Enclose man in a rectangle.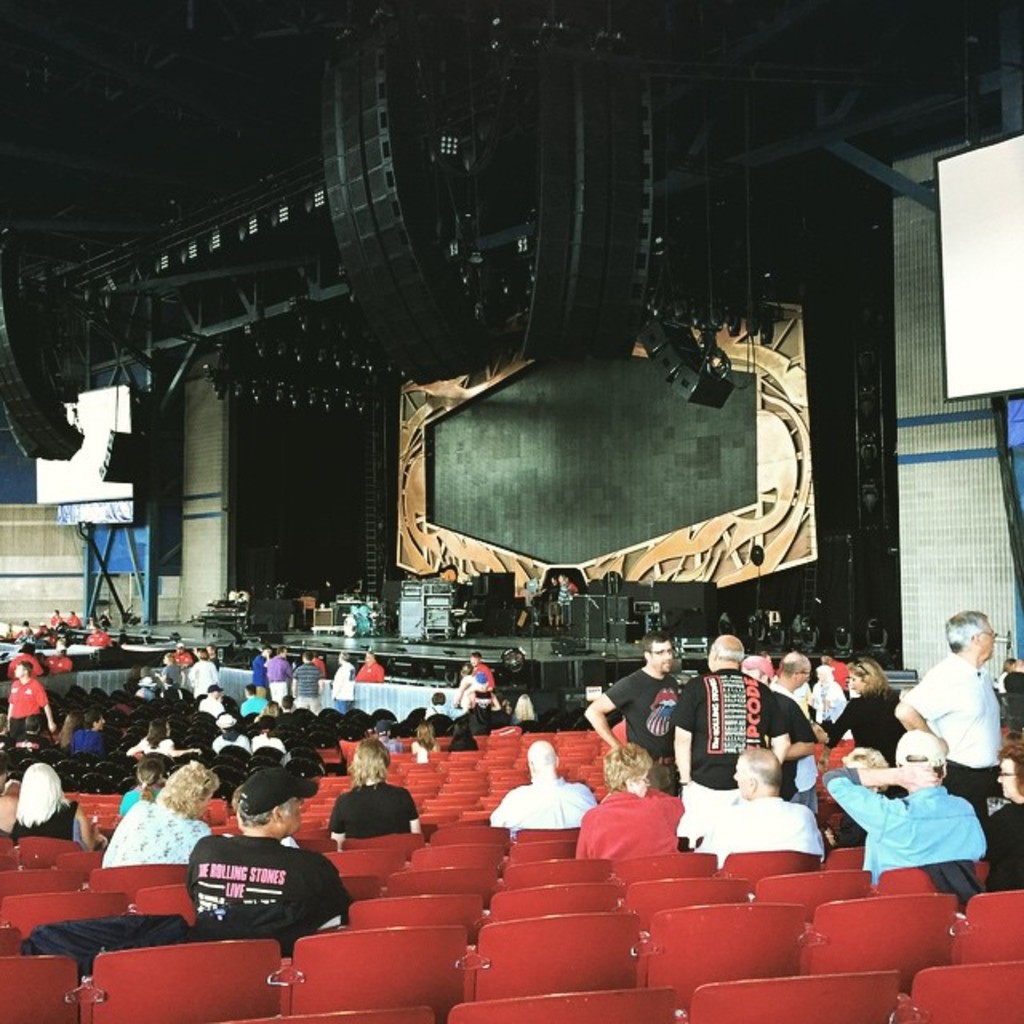
detection(330, 651, 360, 714).
